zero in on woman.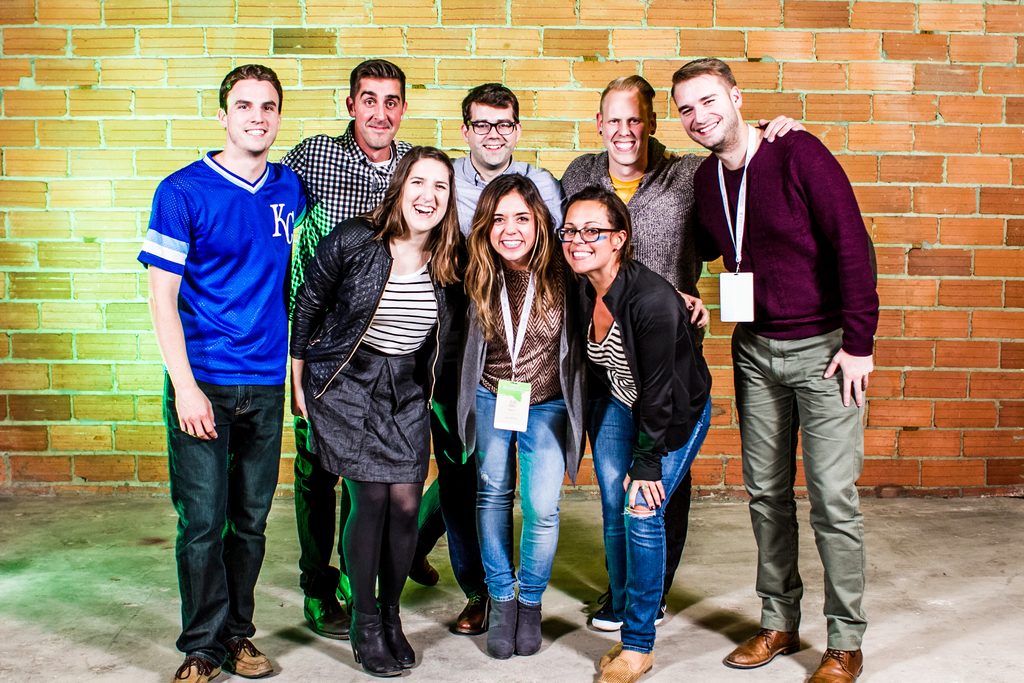
Zeroed in: 460, 169, 709, 662.
